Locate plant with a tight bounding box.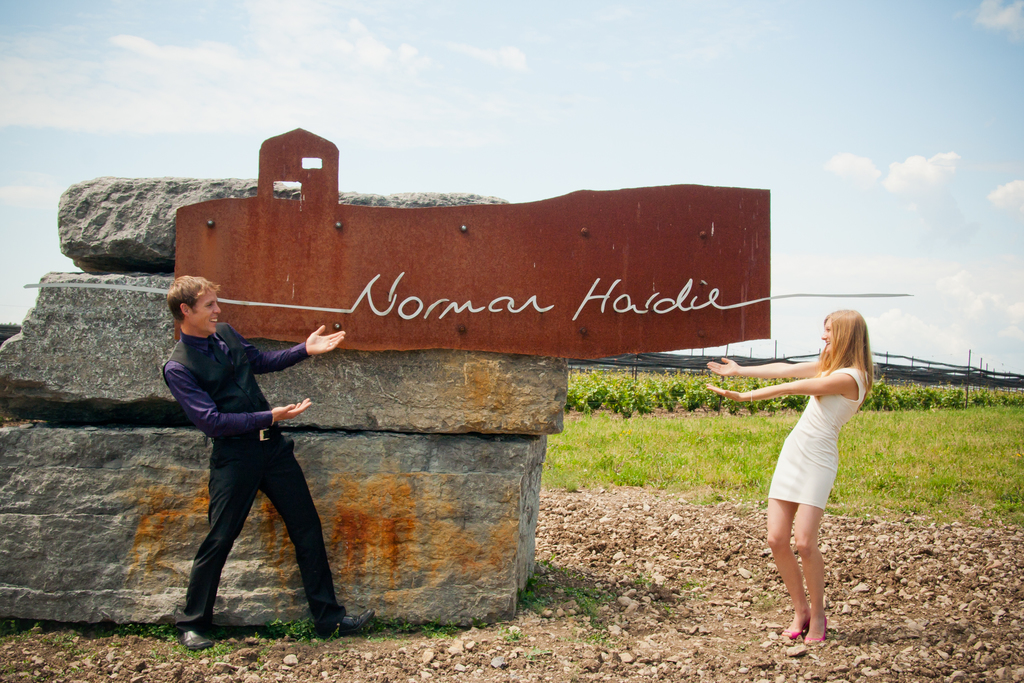
crop(172, 639, 237, 659).
